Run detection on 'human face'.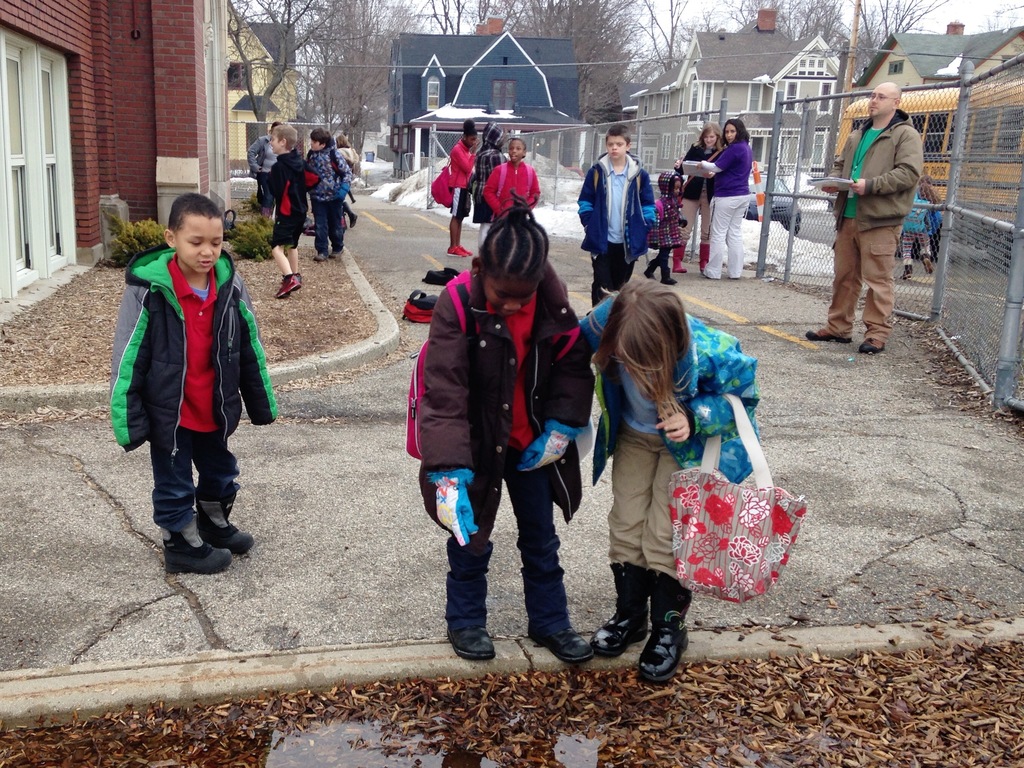
Result: l=863, t=84, r=891, b=121.
